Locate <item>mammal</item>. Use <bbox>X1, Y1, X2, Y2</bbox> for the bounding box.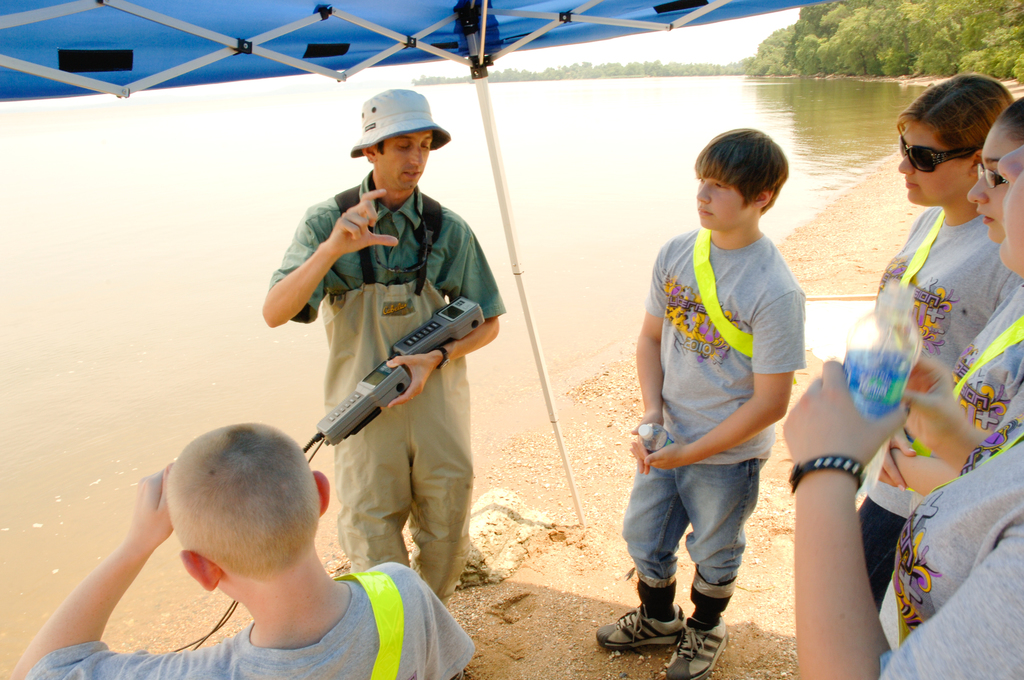
<bbox>776, 147, 1023, 679</bbox>.
